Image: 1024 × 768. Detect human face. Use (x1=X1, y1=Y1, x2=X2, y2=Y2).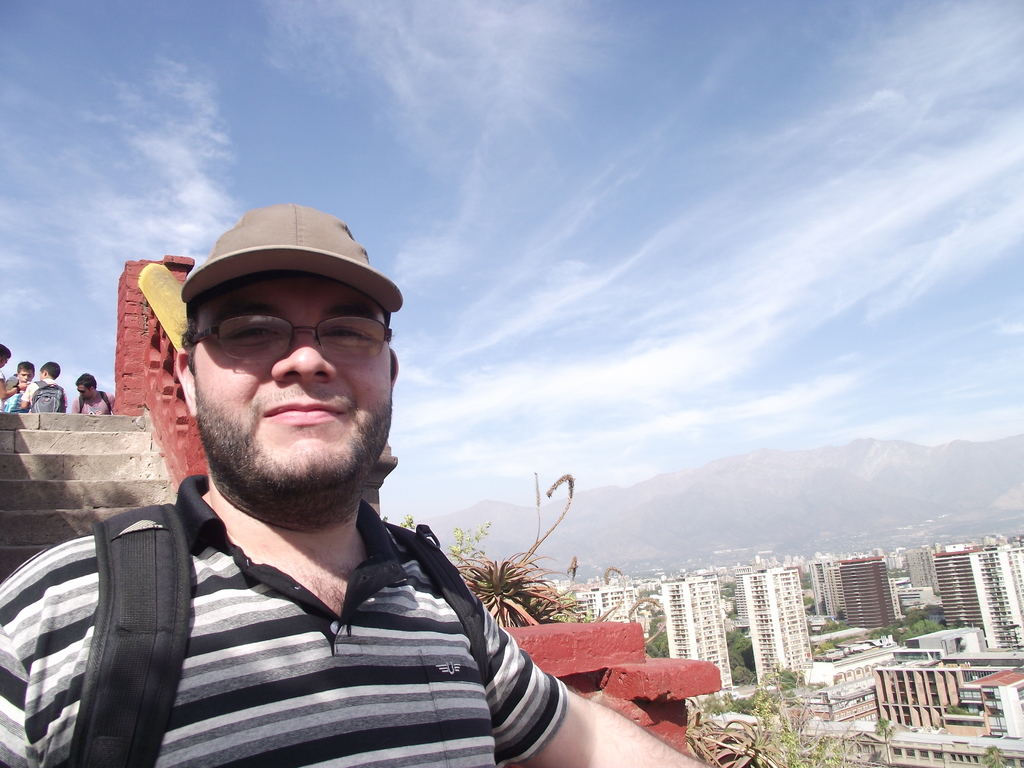
(x1=38, y1=368, x2=45, y2=383).
